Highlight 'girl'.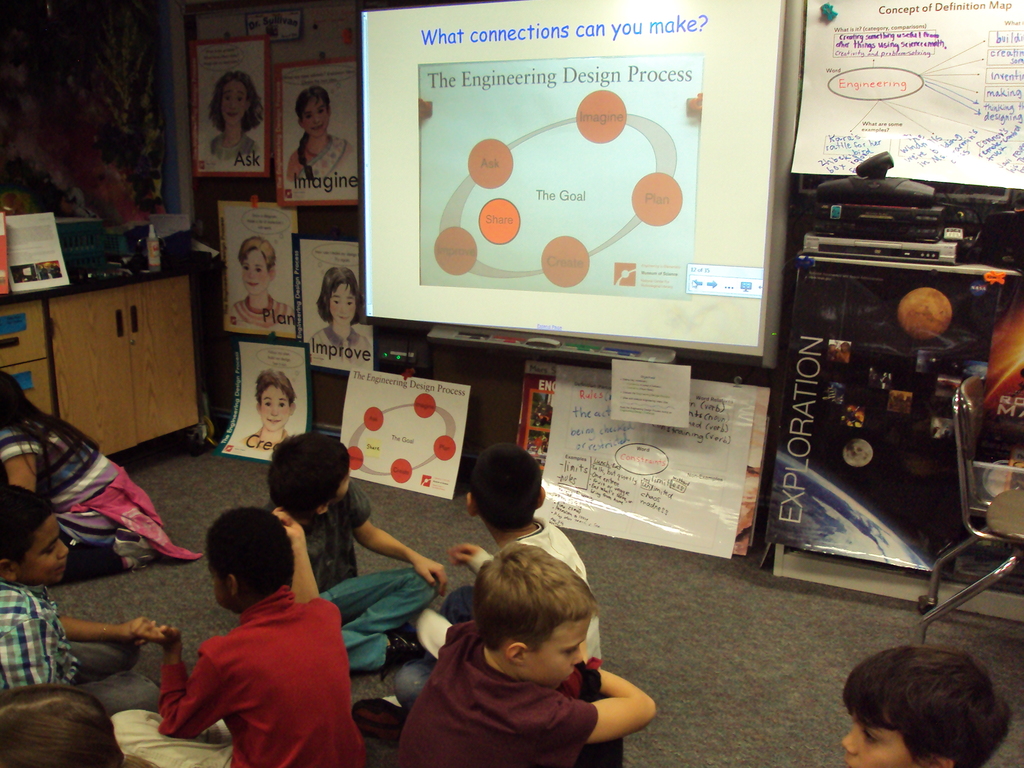
Highlighted region: (x1=0, y1=365, x2=201, y2=585).
